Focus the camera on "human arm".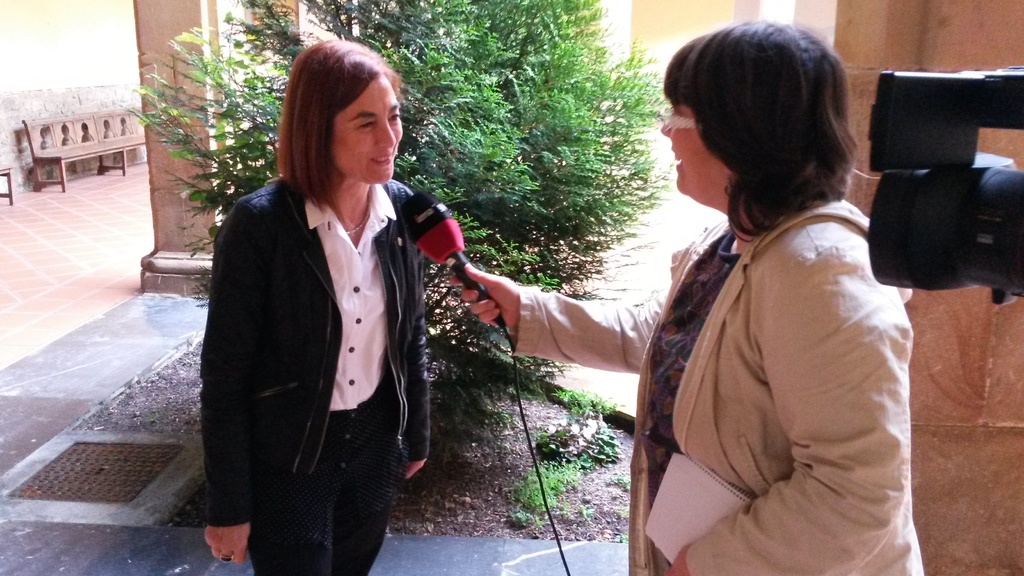
Focus region: [x1=669, y1=218, x2=909, y2=575].
